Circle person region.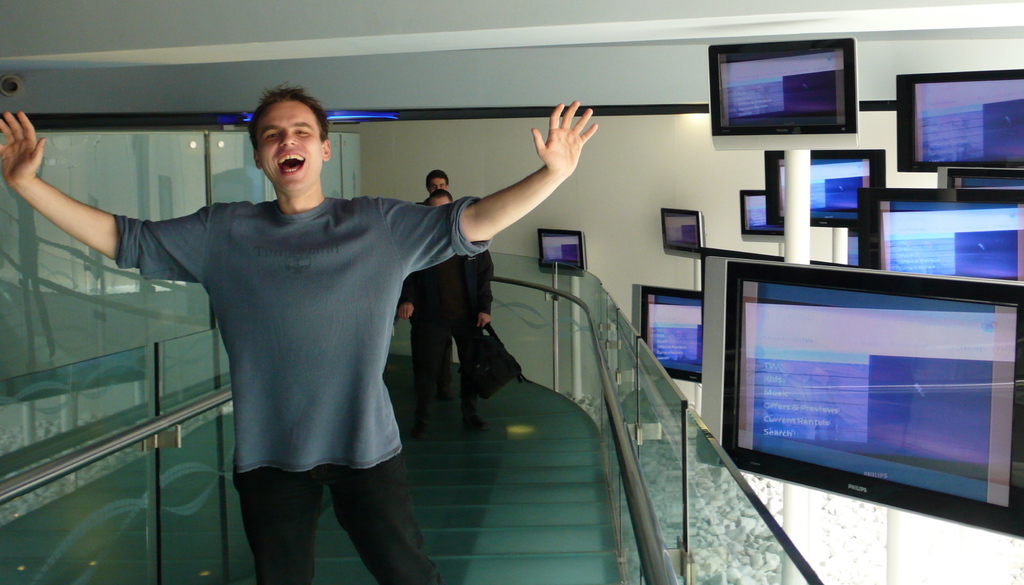
Region: (x1=0, y1=79, x2=598, y2=584).
